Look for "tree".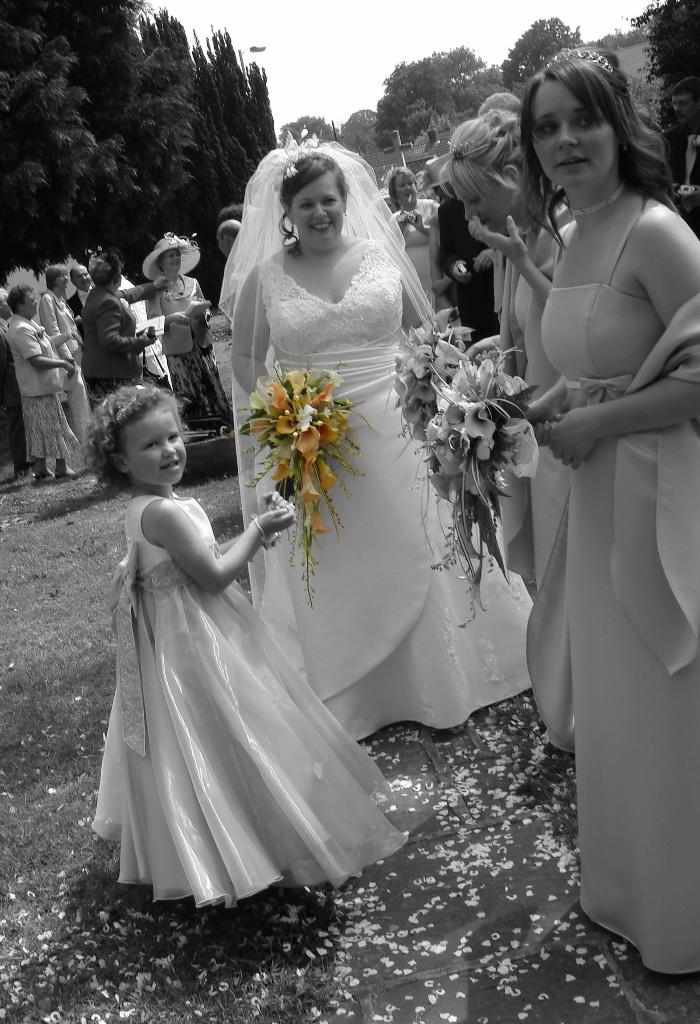
Found: region(0, 1, 276, 262).
